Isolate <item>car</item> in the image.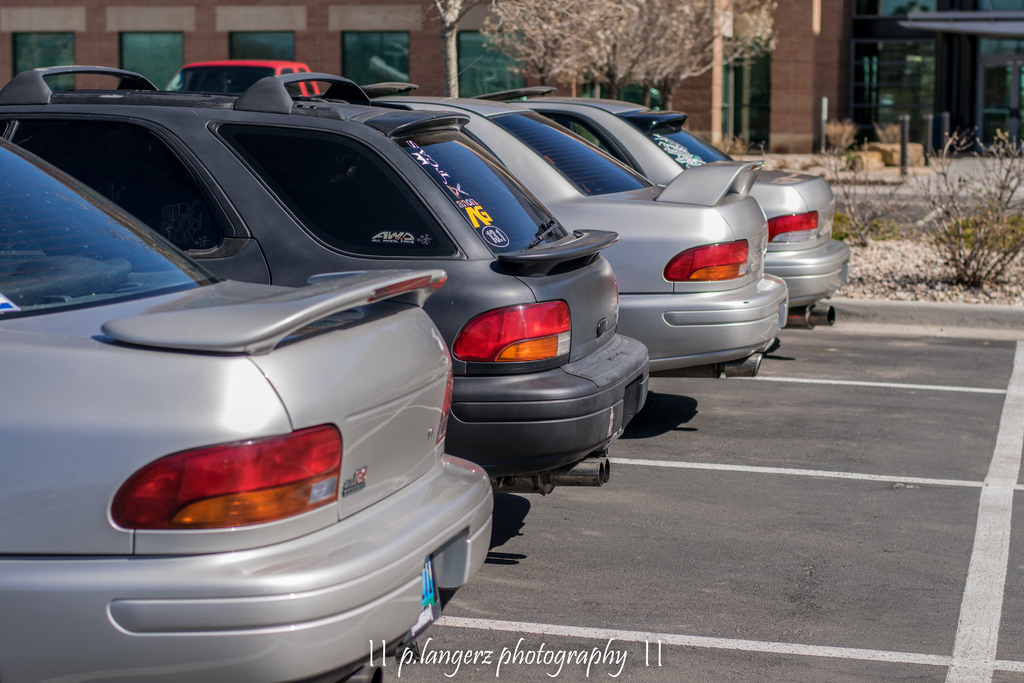
Isolated region: 364/92/799/381.
